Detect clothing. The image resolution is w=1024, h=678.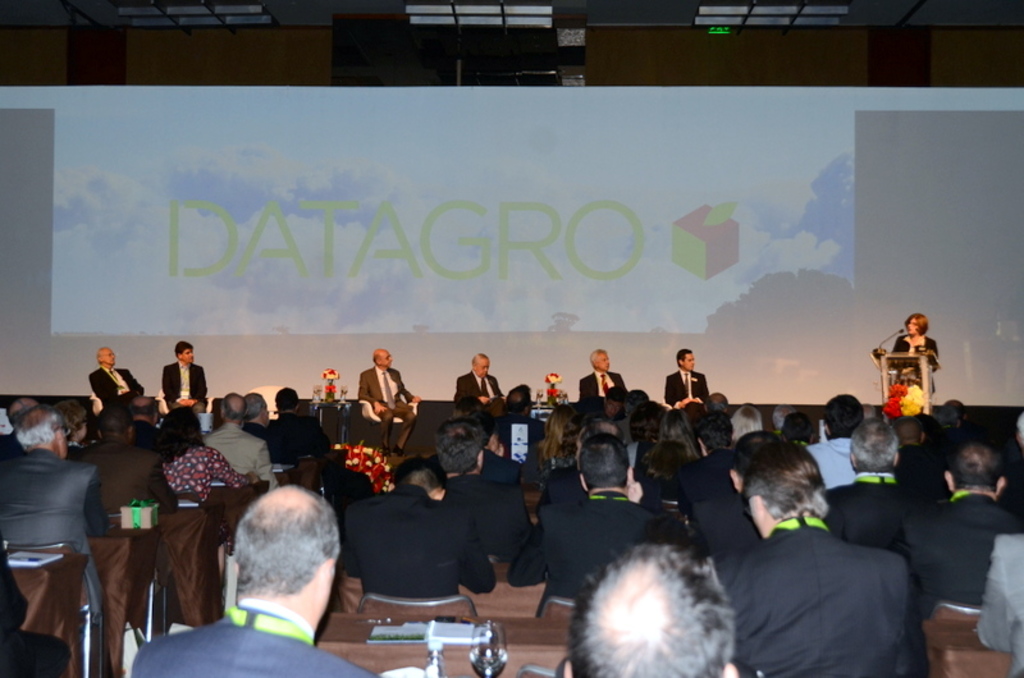
539/472/582/505.
